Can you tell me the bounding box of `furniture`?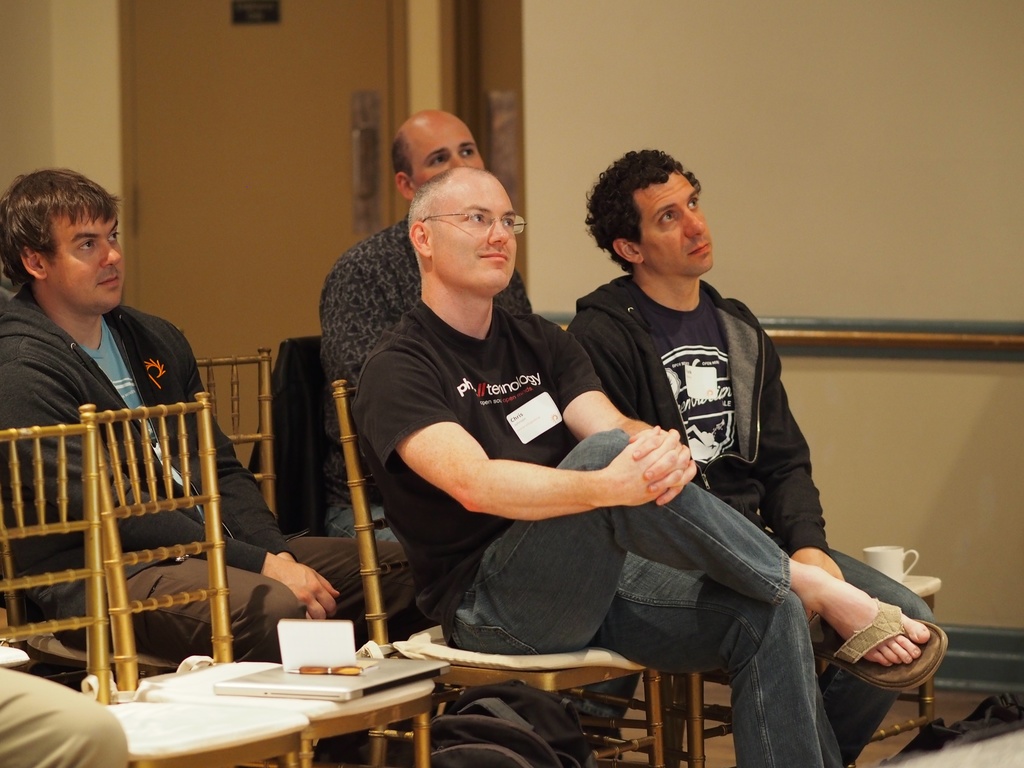
[left=564, top=666, right=732, bottom=767].
